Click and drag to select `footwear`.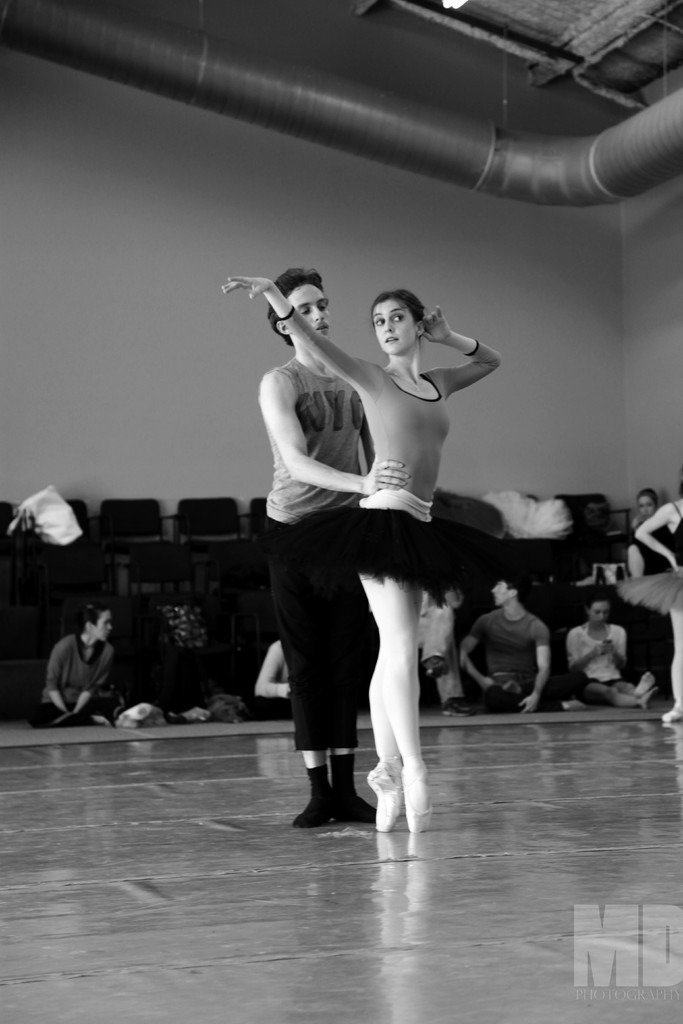
Selection: 397 777 432 835.
